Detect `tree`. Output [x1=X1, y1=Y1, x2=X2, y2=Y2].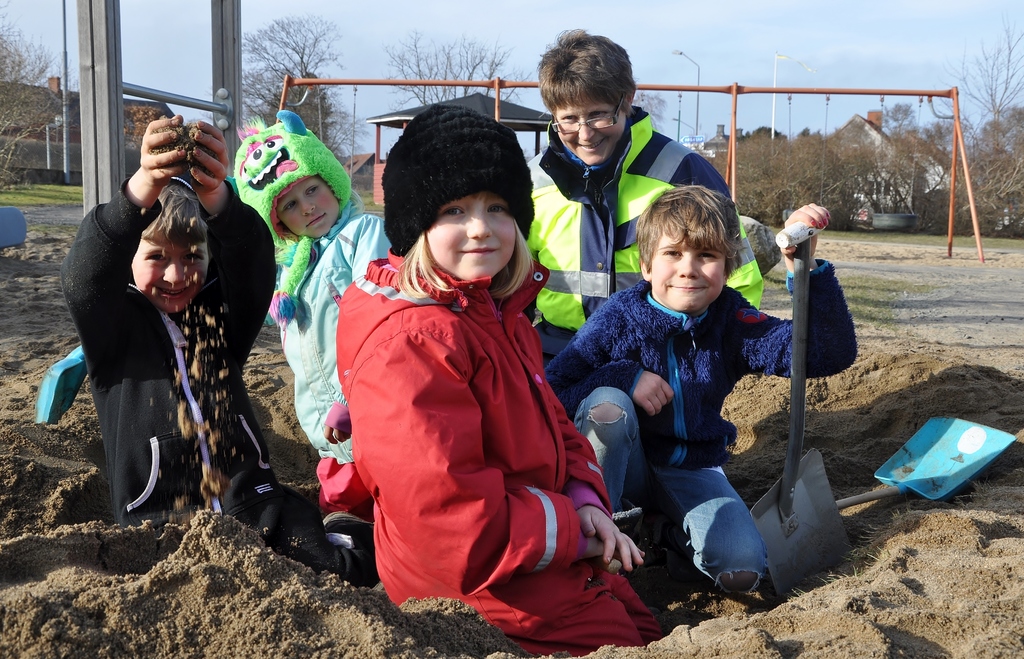
[x1=362, y1=25, x2=508, y2=146].
